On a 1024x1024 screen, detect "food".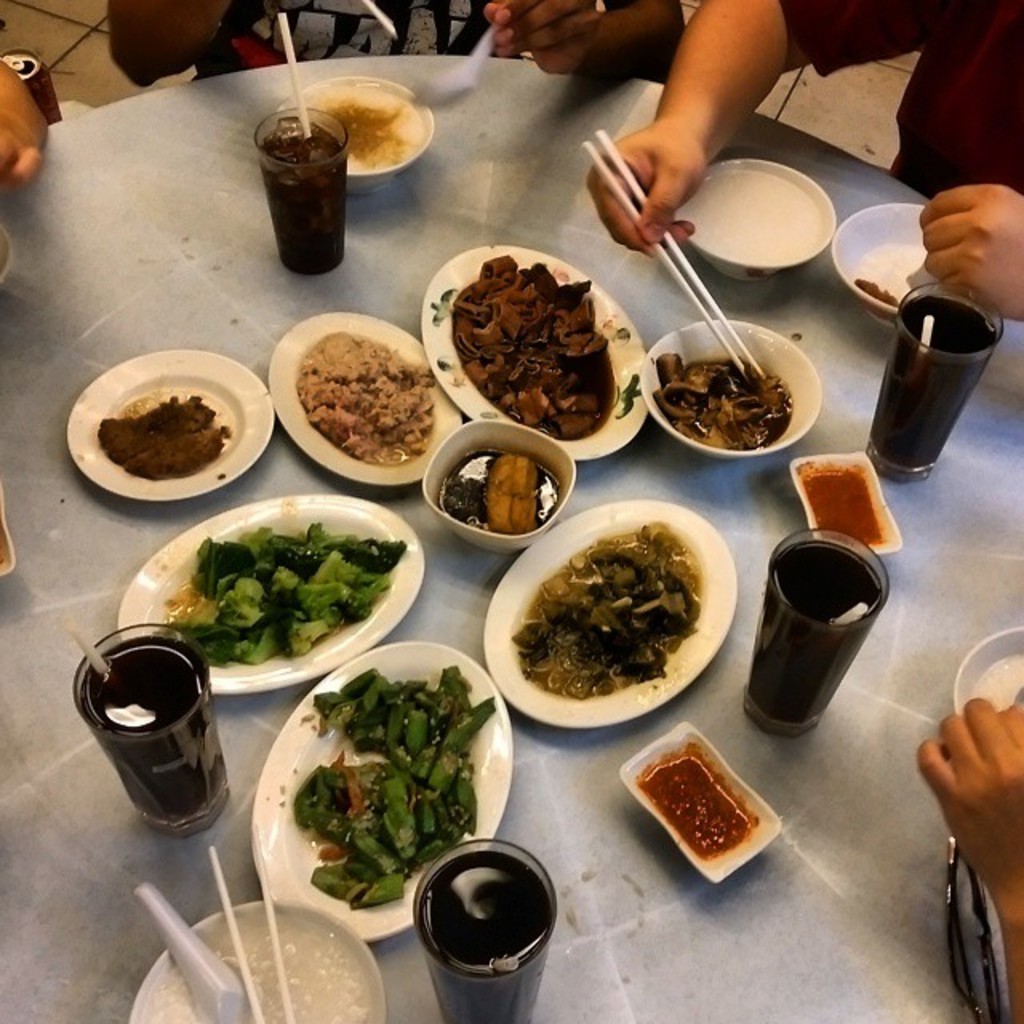
[446, 256, 643, 443].
